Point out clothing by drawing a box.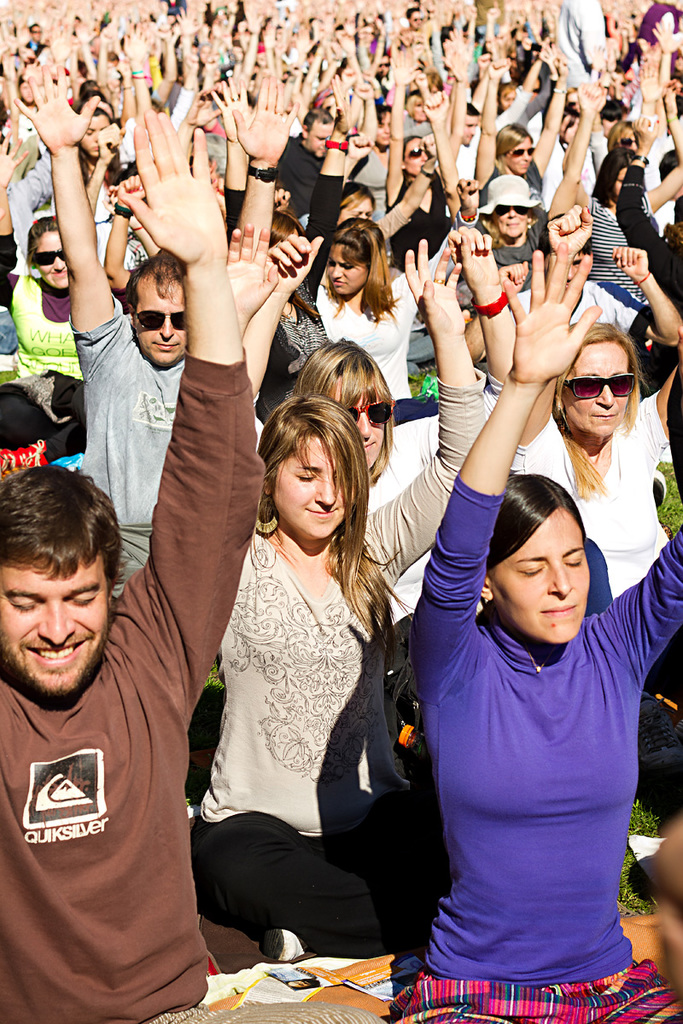
select_region(350, 399, 472, 630).
